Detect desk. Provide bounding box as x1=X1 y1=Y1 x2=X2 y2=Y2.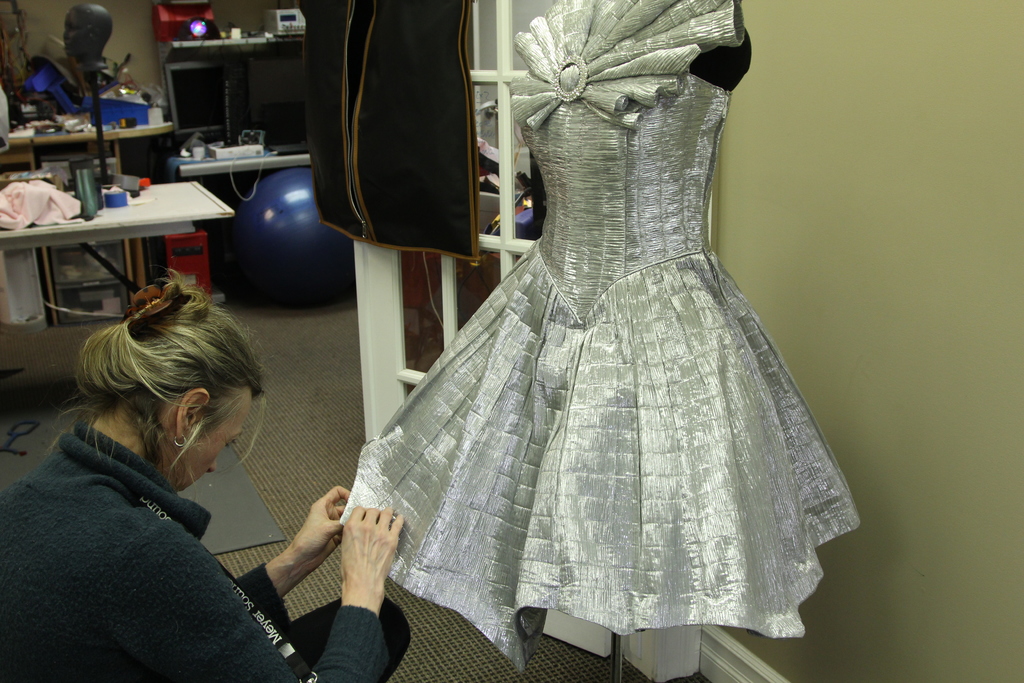
x1=0 y1=180 x2=203 y2=338.
